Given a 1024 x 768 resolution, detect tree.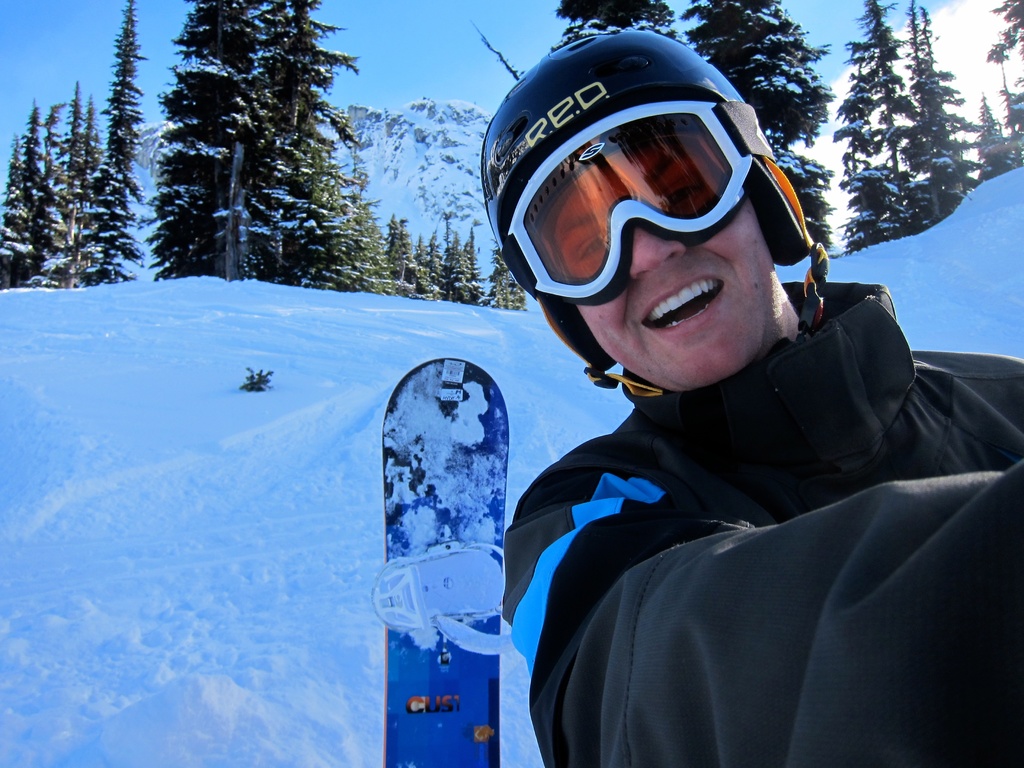
[x1=904, y1=0, x2=975, y2=225].
